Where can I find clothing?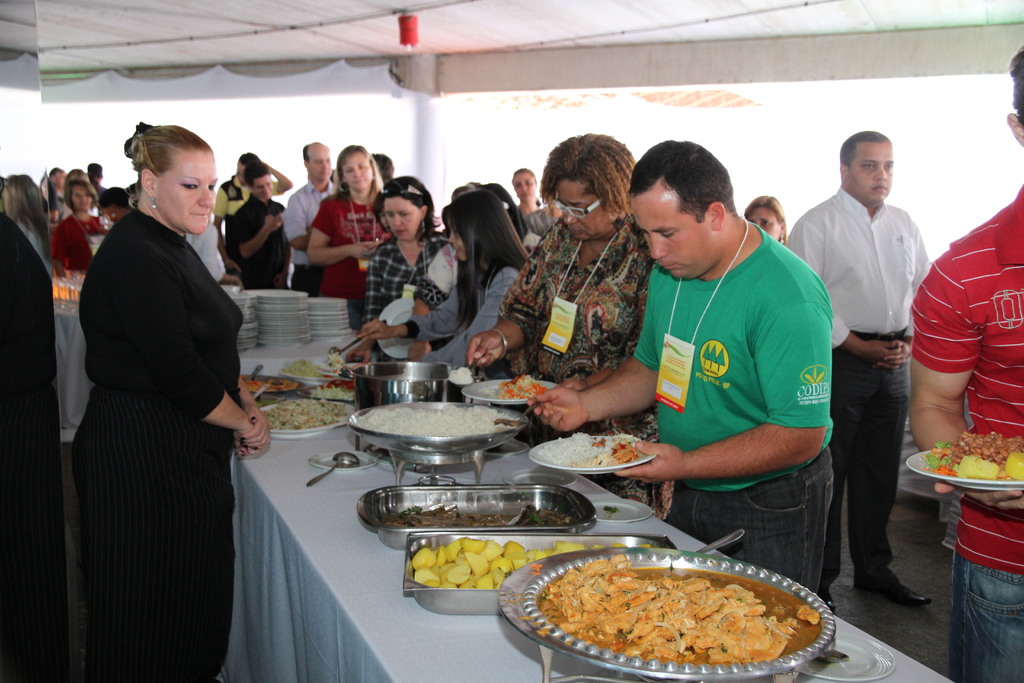
You can find it at left=384, top=257, right=526, bottom=375.
